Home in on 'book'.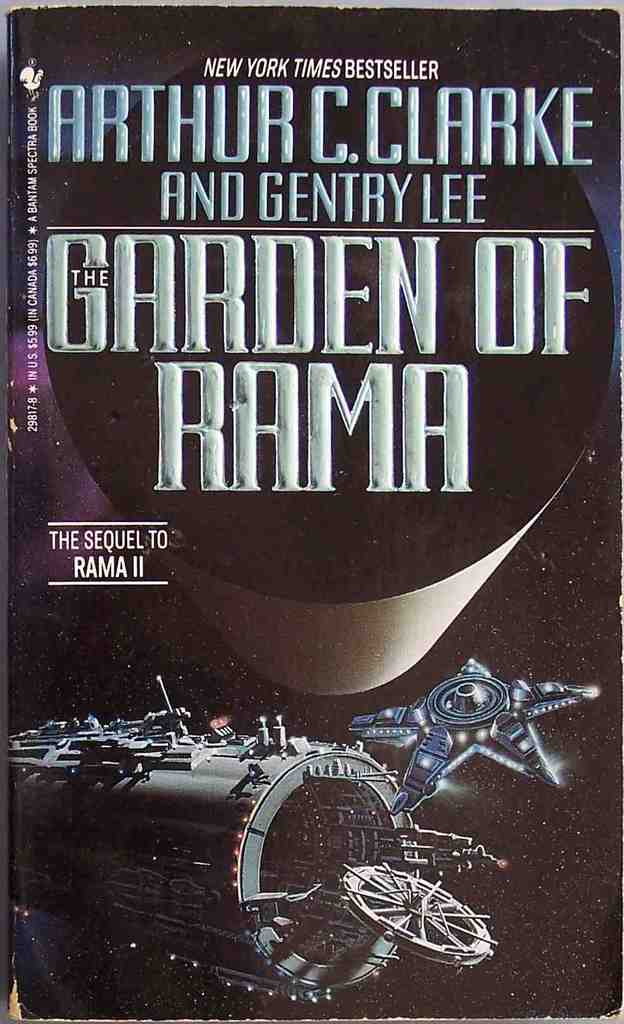
Homed in at (0, 0, 623, 1023).
